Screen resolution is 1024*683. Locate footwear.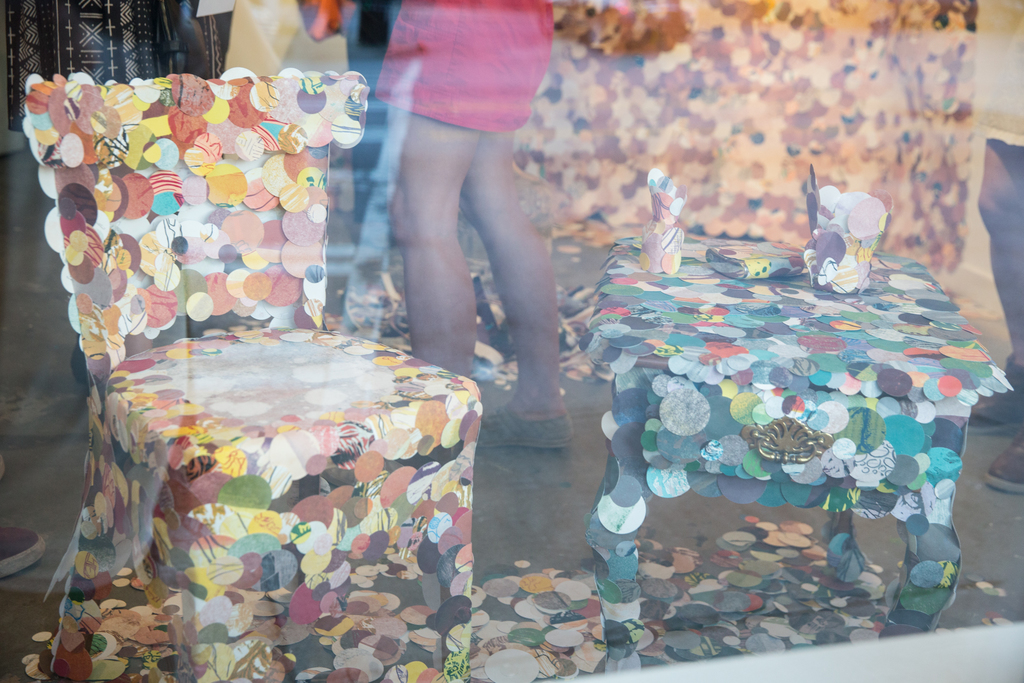
bbox=[0, 520, 42, 580].
